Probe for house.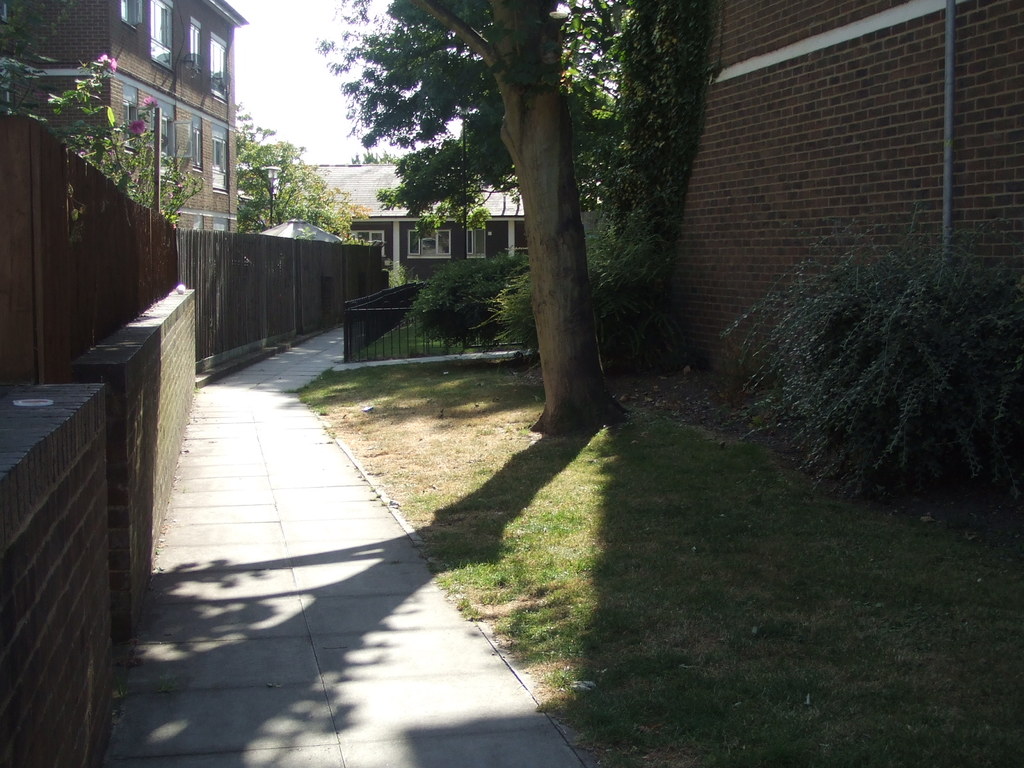
Probe result: 0,0,301,331.
